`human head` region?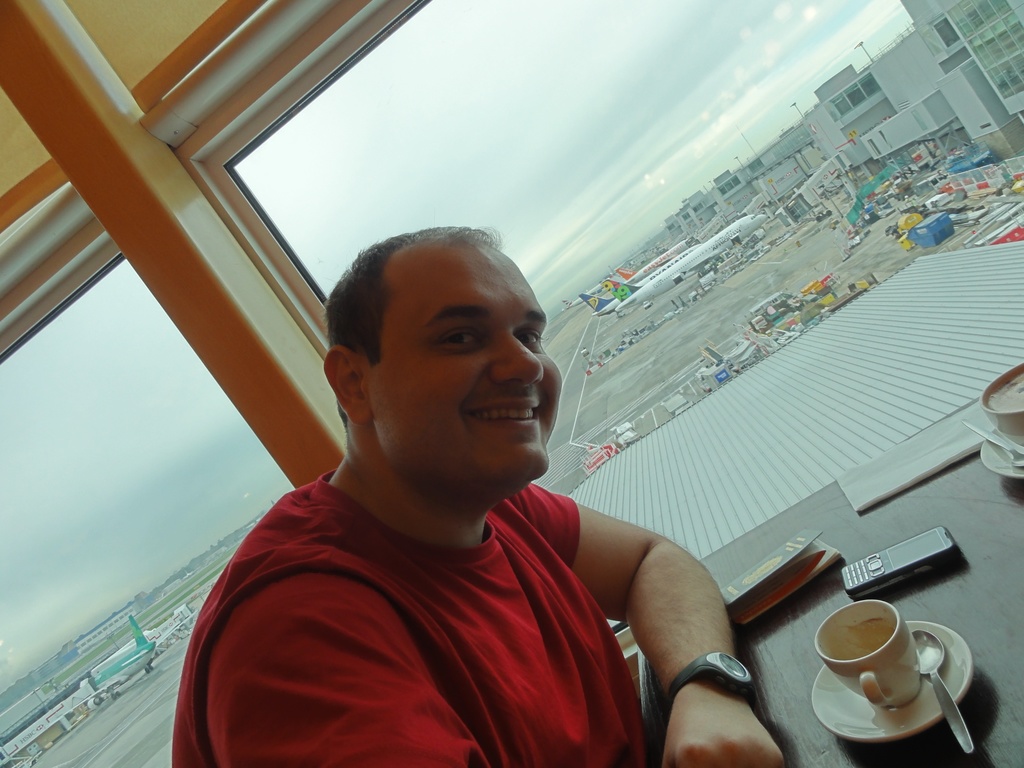
x1=320 y1=223 x2=563 y2=473
